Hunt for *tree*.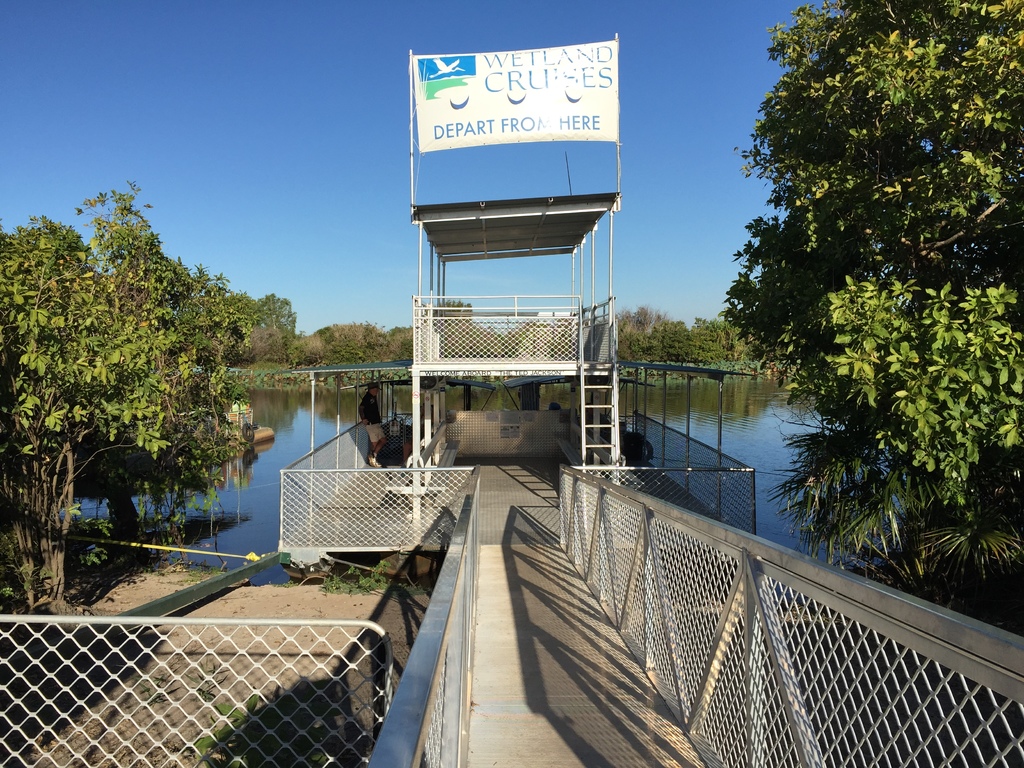
Hunted down at rect(0, 177, 244, 637).
